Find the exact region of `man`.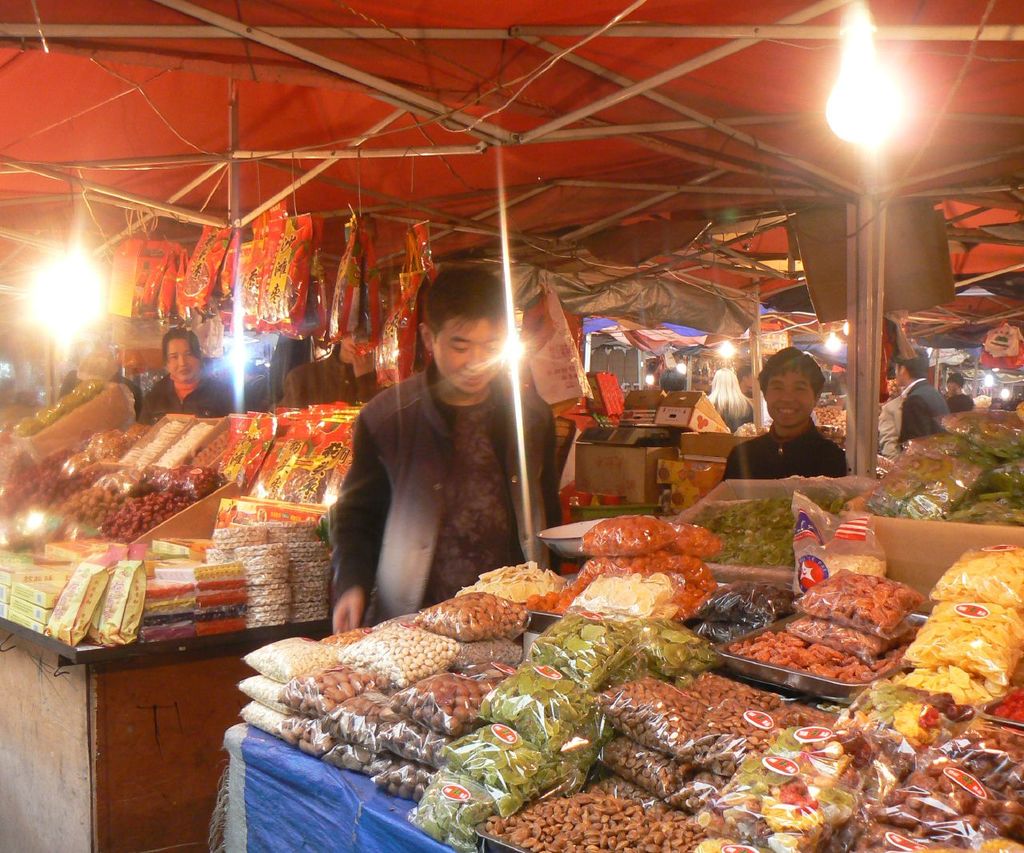
Exact region: Rect(326, 270, 554, 647).
